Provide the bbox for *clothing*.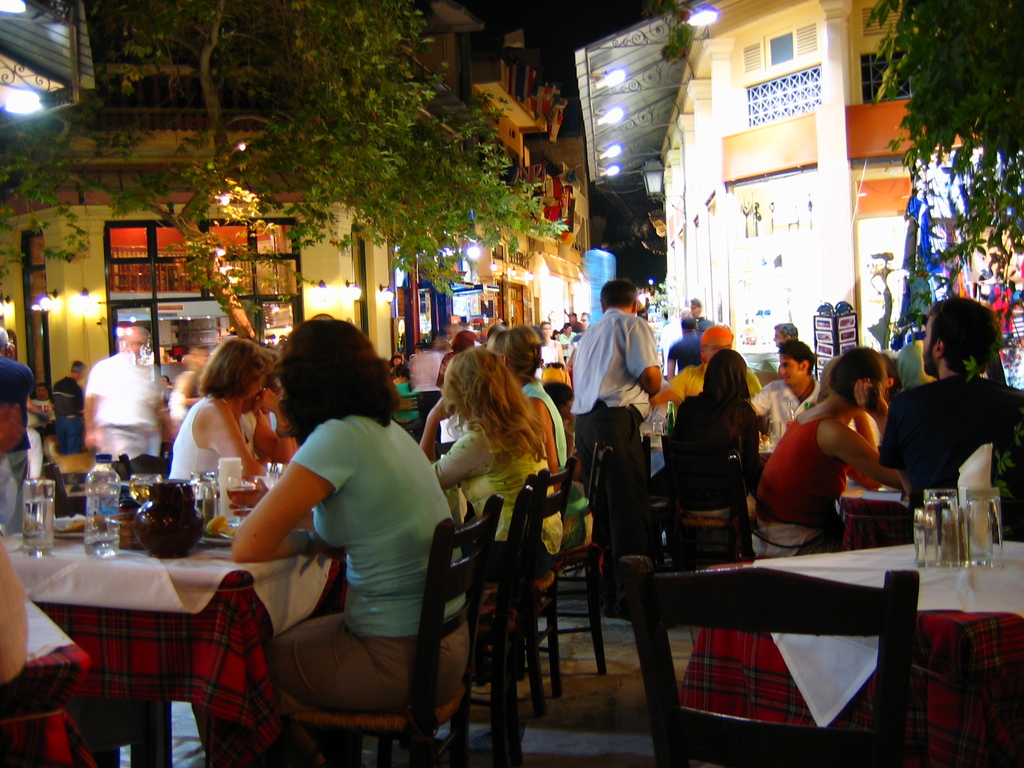
(162,403,220,482).
